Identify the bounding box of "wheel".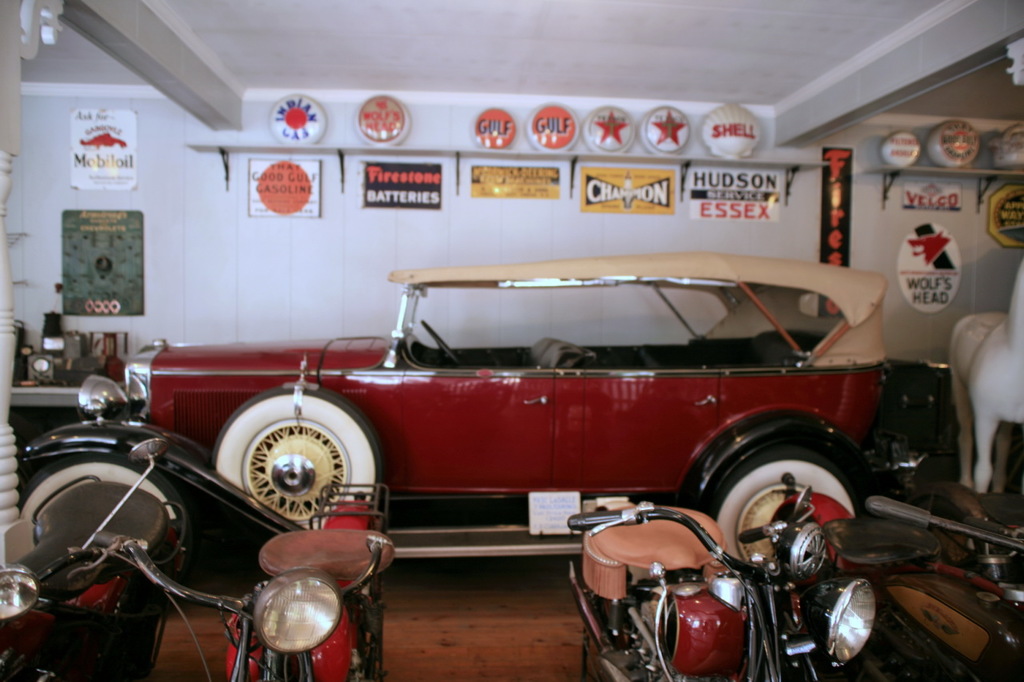
<region>217, 385, 381, 528</region>.
